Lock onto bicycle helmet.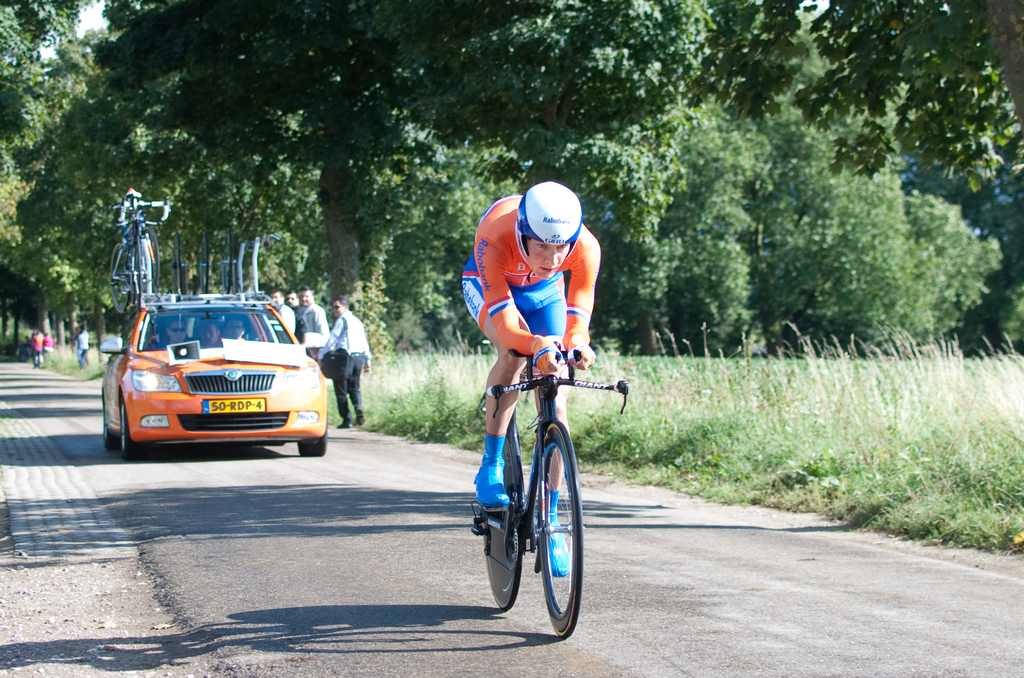
Locked: 518 182 578 262.
